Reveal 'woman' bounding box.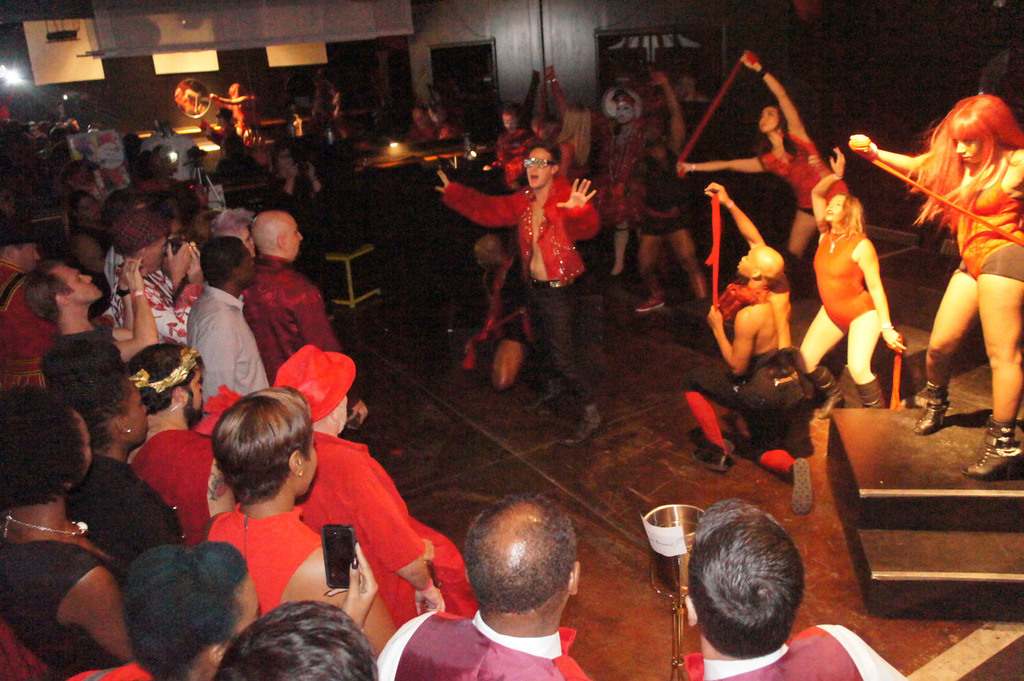
Revealed: 791, 141, 905, 412.
